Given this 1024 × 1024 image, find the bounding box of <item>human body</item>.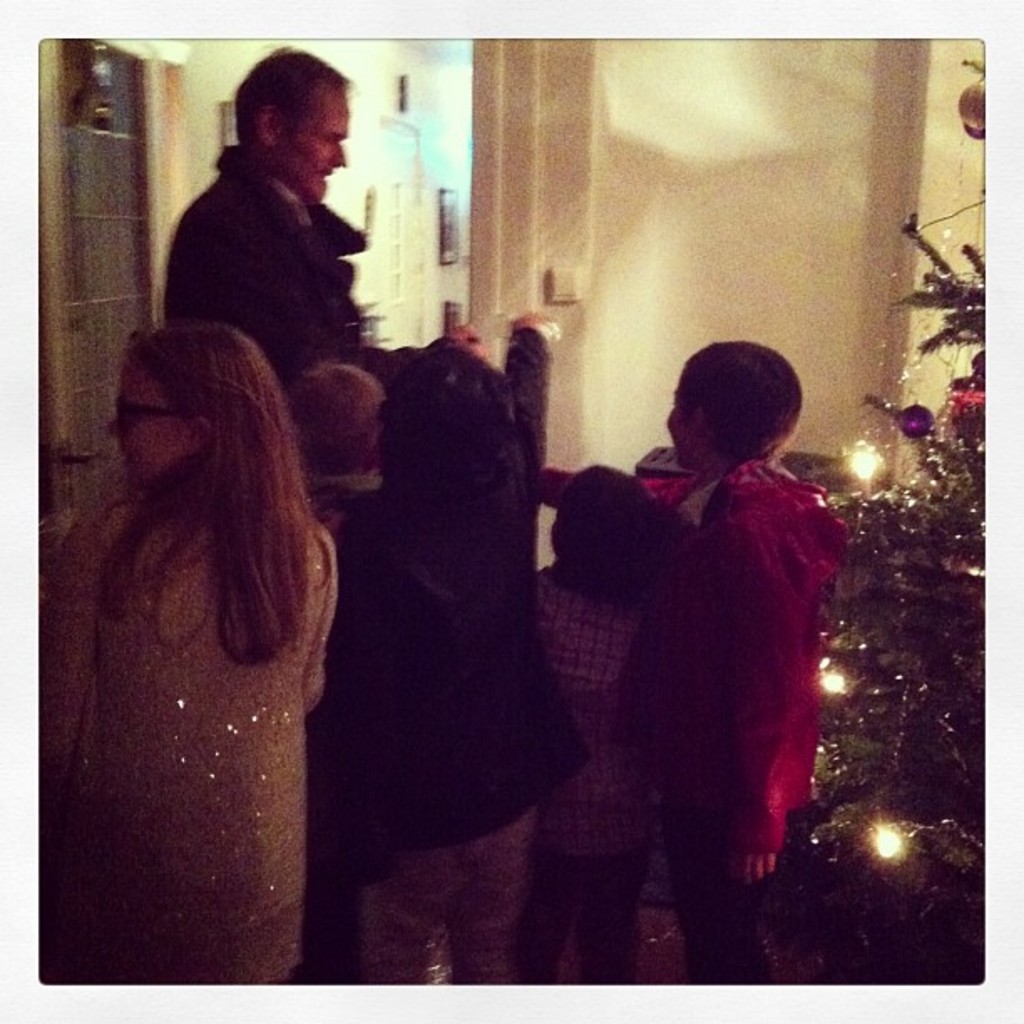
BBox(162, 134, 462, 380).
